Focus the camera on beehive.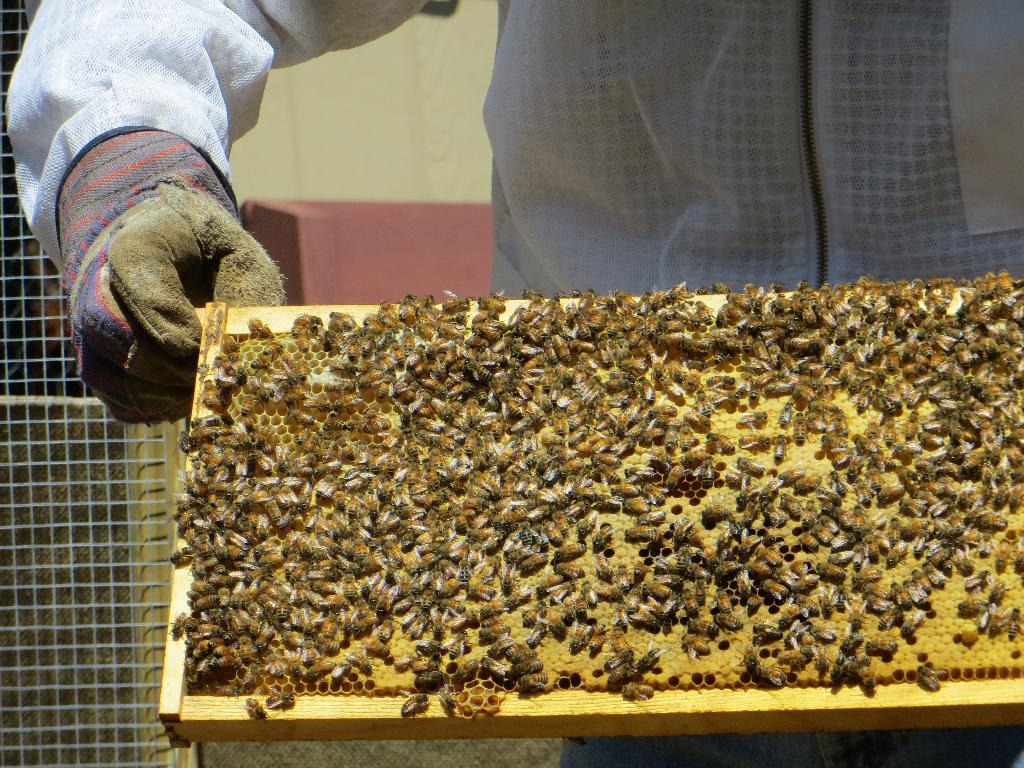
Focus region: {"left": 172, "top": 275, "right": 1023, "bottom": 747}.
